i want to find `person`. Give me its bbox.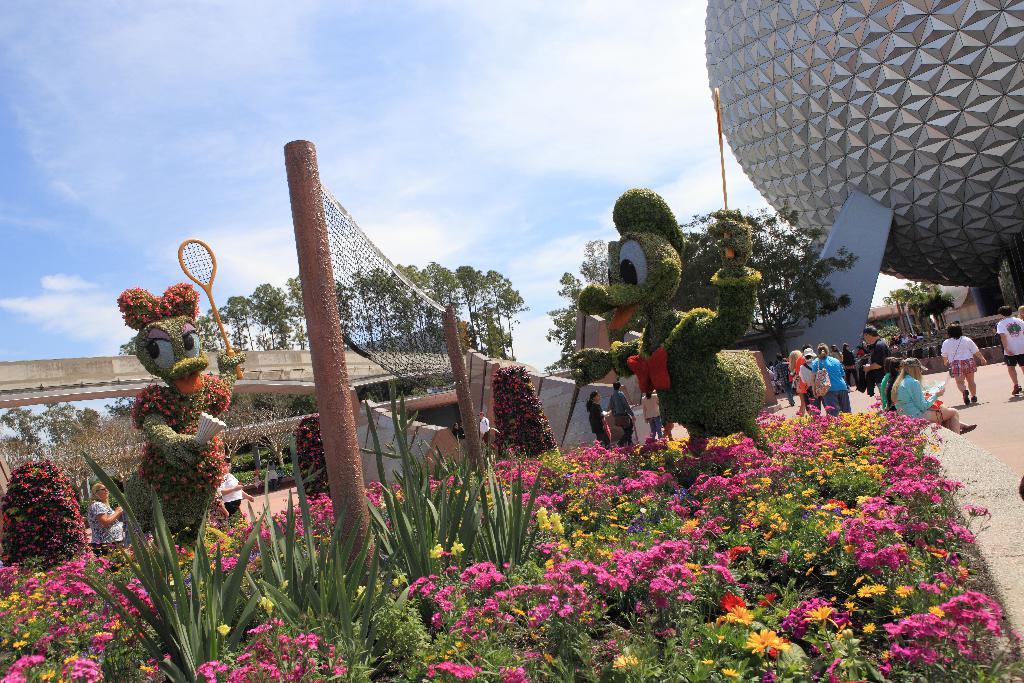
pyautogui.locateOnScreen(906, 358, 974, 441).
